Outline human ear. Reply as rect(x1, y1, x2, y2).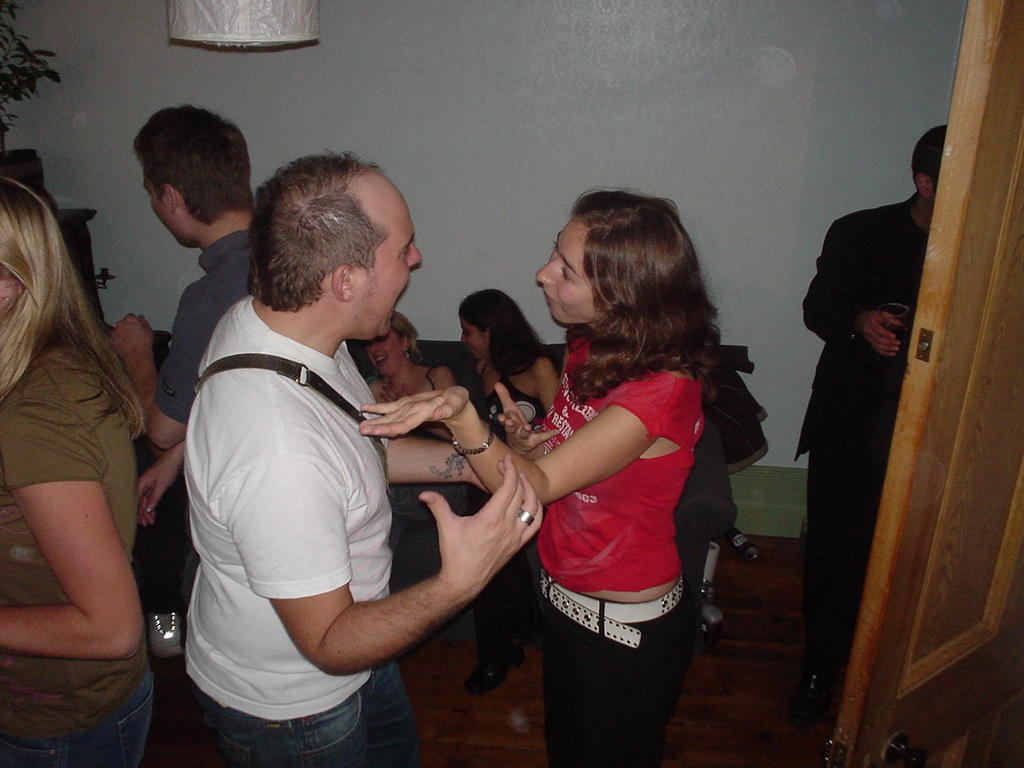
rect(403, 335, 410, 355).
